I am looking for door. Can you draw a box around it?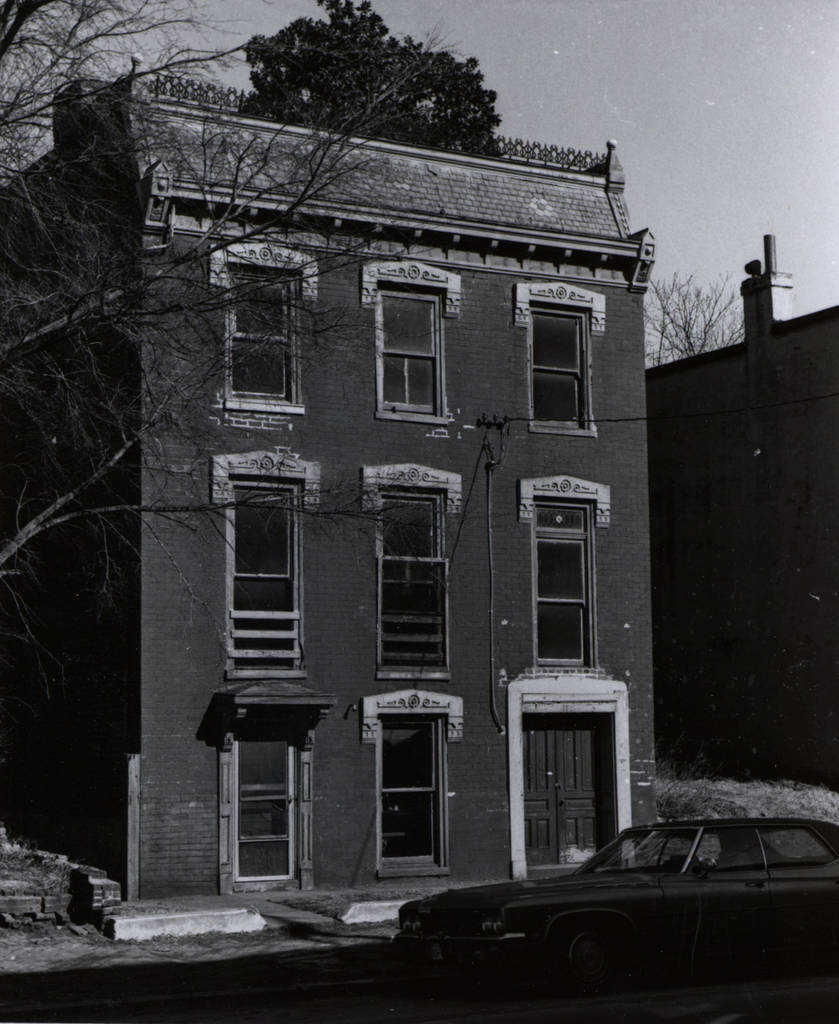
Sure, the bounding box is 380:717:441:870.
